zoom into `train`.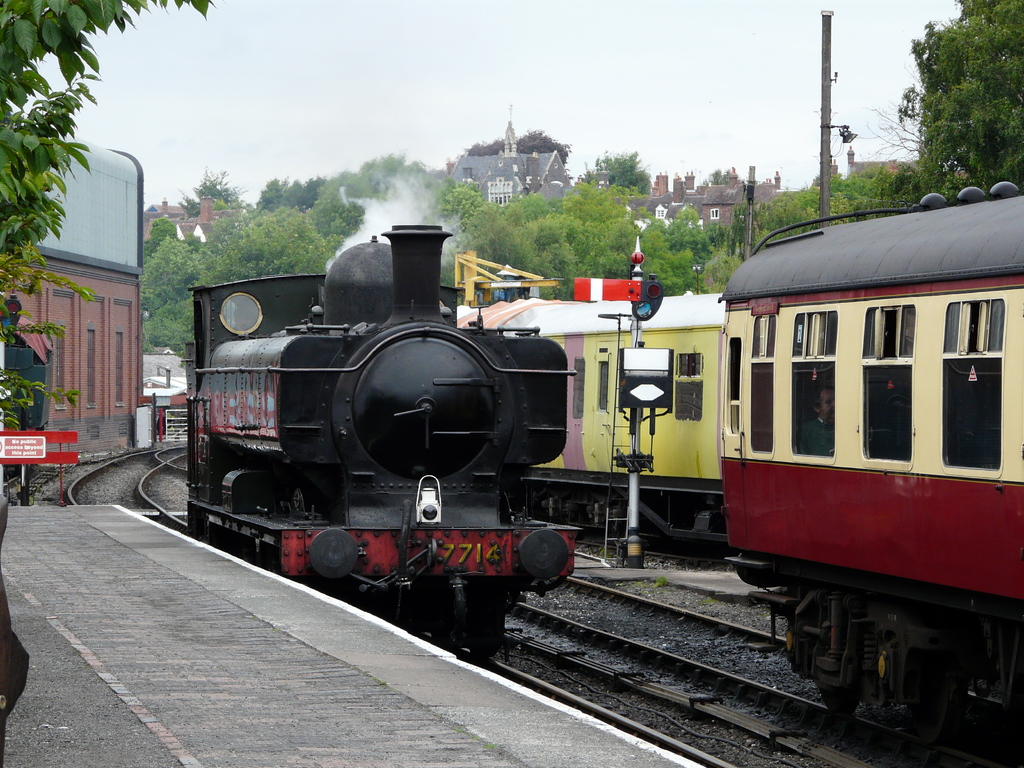
Zoom target: (191, 223, 584, 658).
